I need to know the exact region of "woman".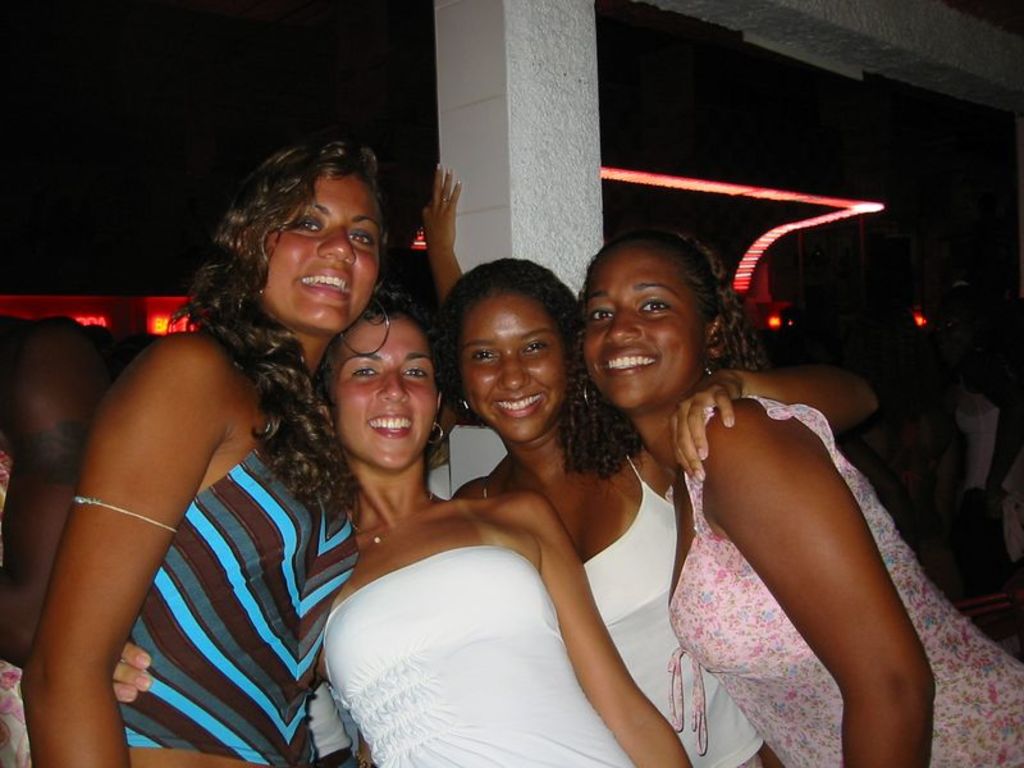
Region: BBox(438, 256, 876, 767).
